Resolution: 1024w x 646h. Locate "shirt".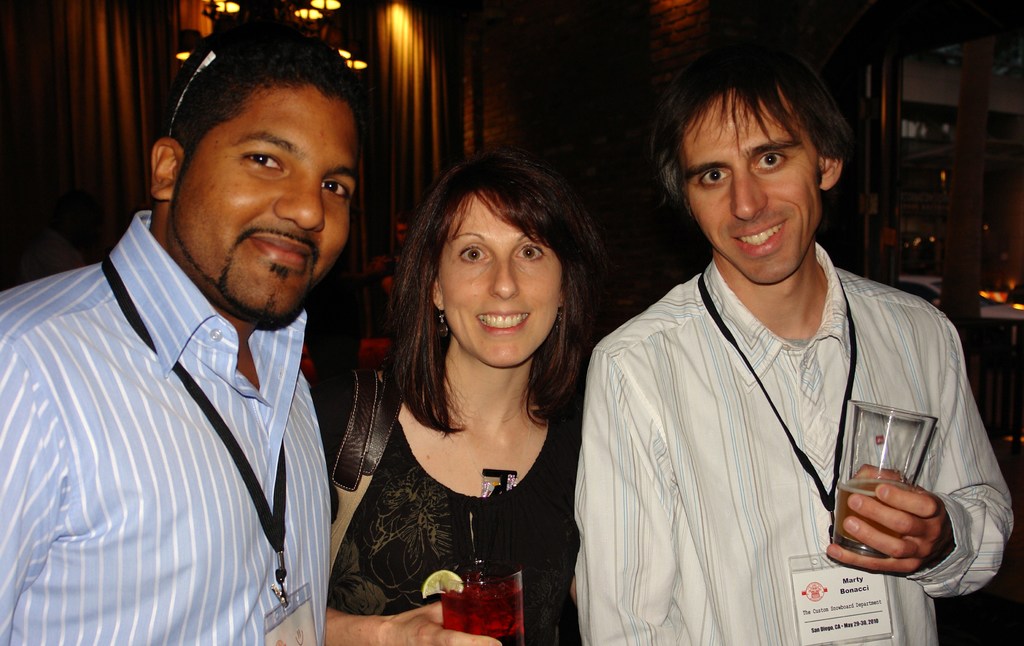
11:186:369:642.
